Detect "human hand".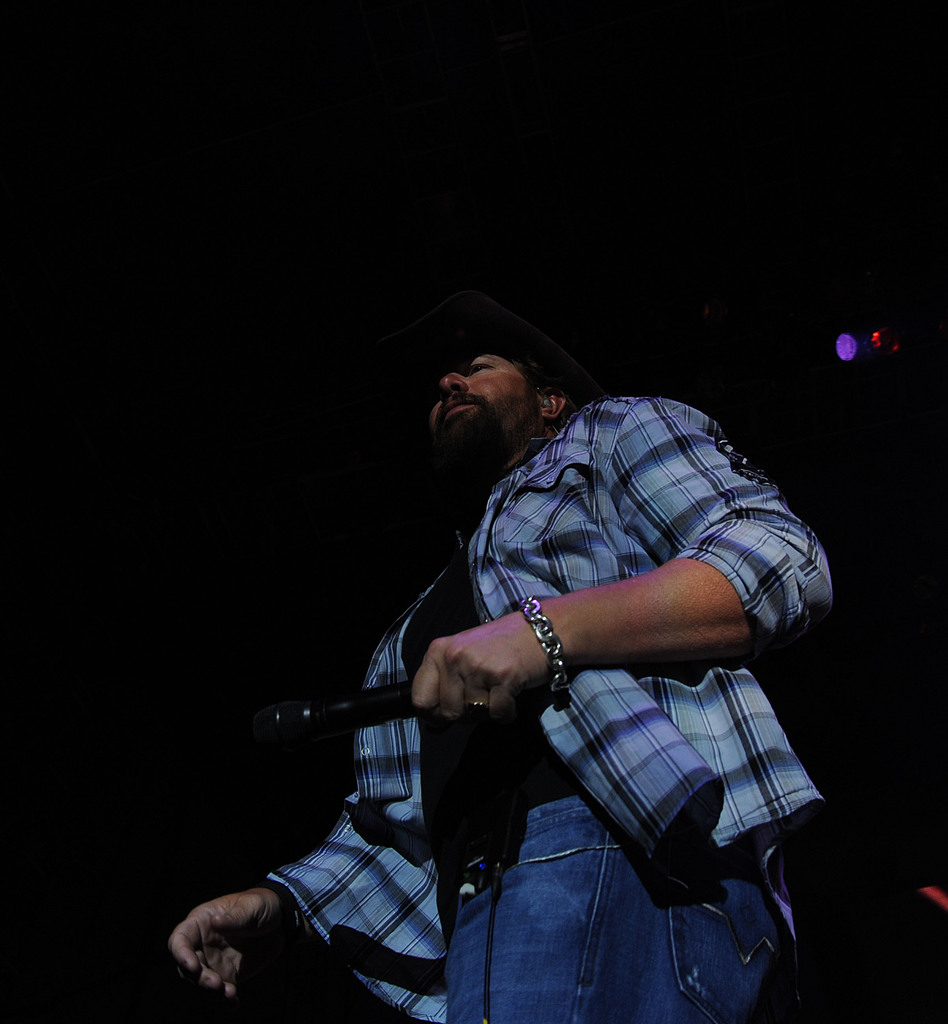
Detected at x1=166, y1=867, x2=313, y2=1004.
